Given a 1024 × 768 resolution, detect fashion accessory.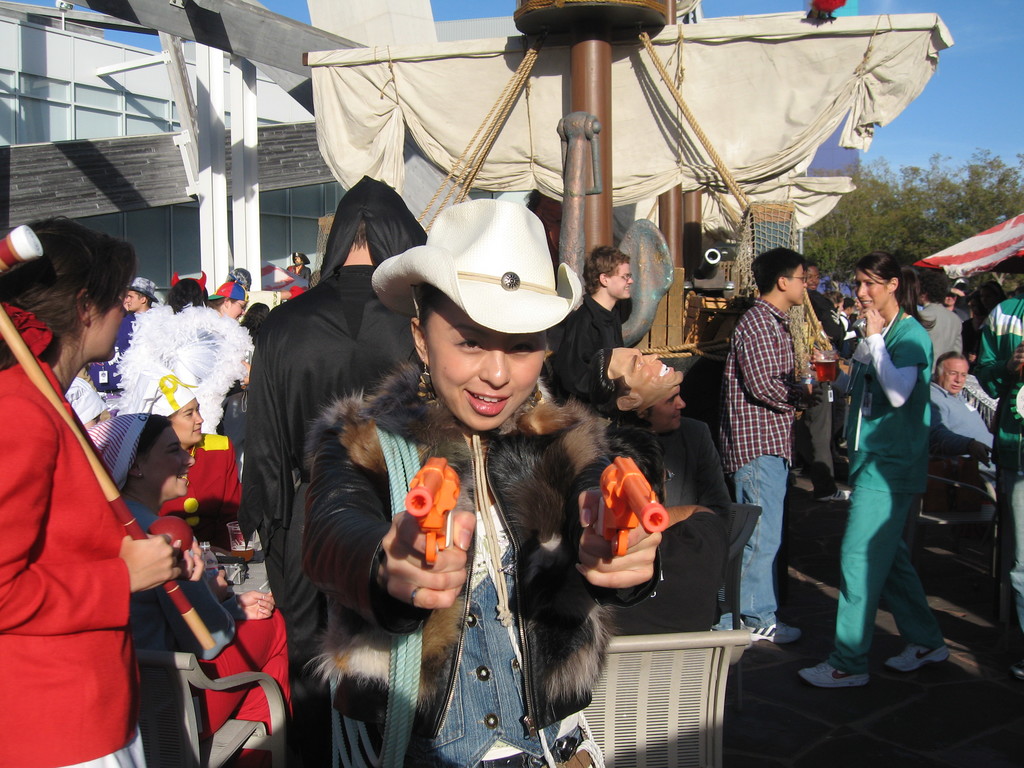
x1=887 y1=637 x2=953 y2=671.
